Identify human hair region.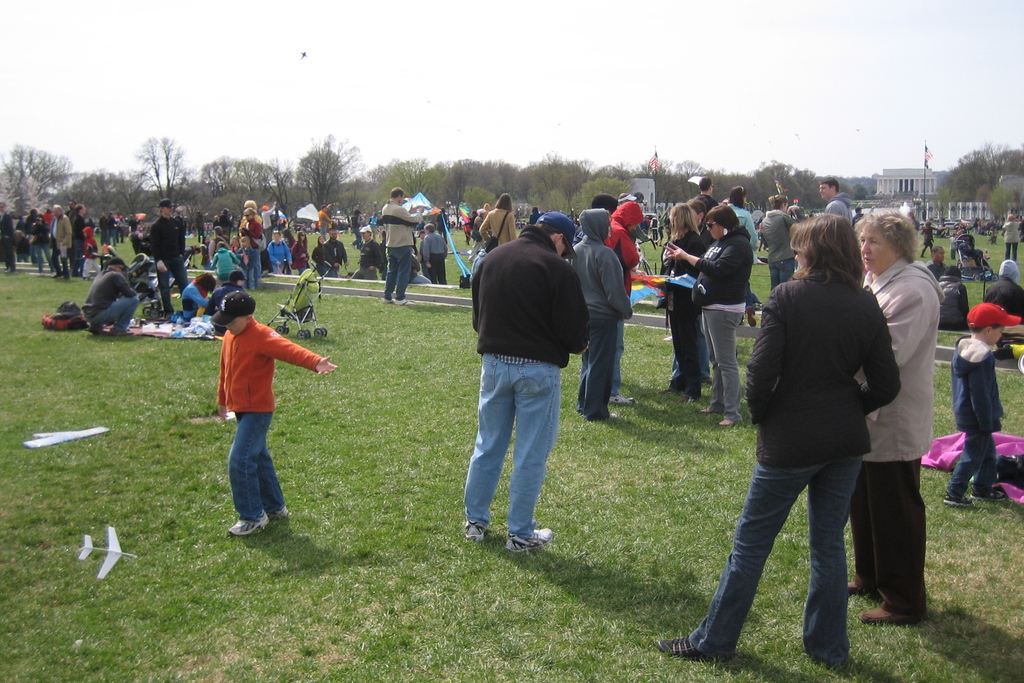
Region: [930, 245, 941, 261].
